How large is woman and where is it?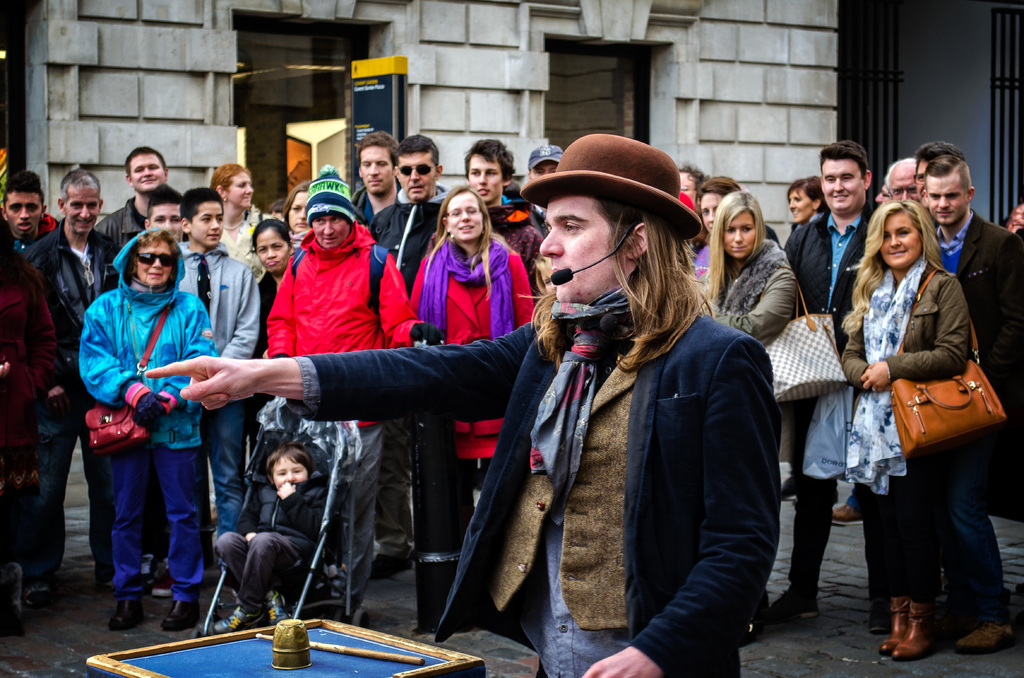
Bounding box: locate(700, 184, 812, 647).
